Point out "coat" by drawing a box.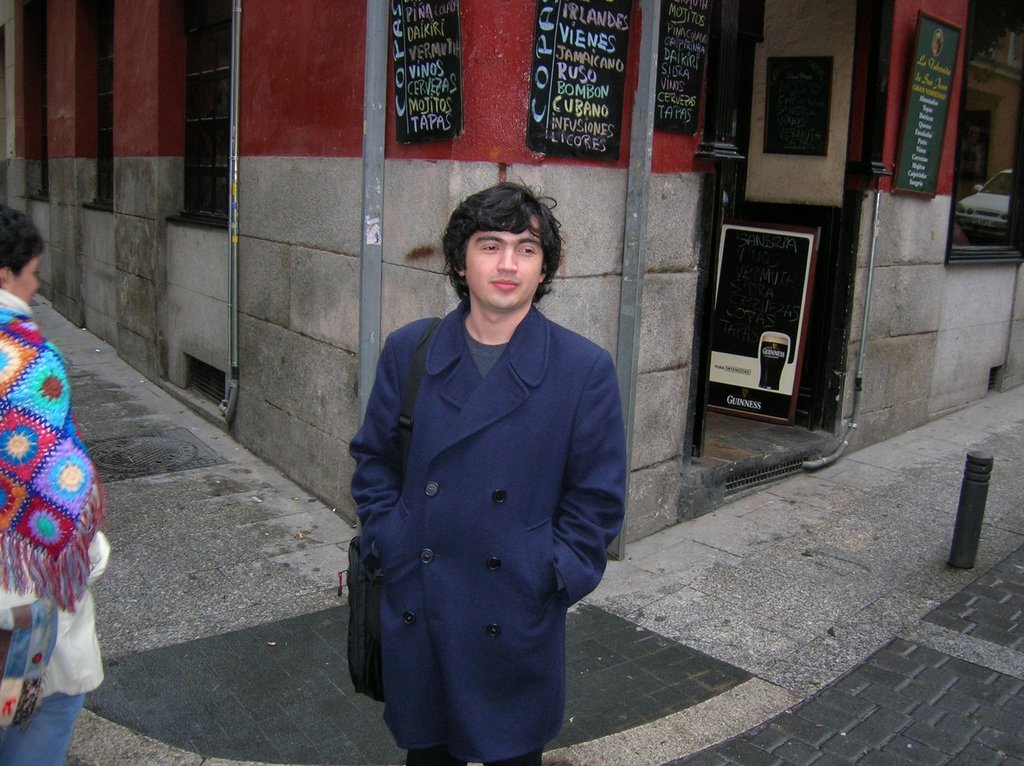
select_region(346, 264, 618, 737).
